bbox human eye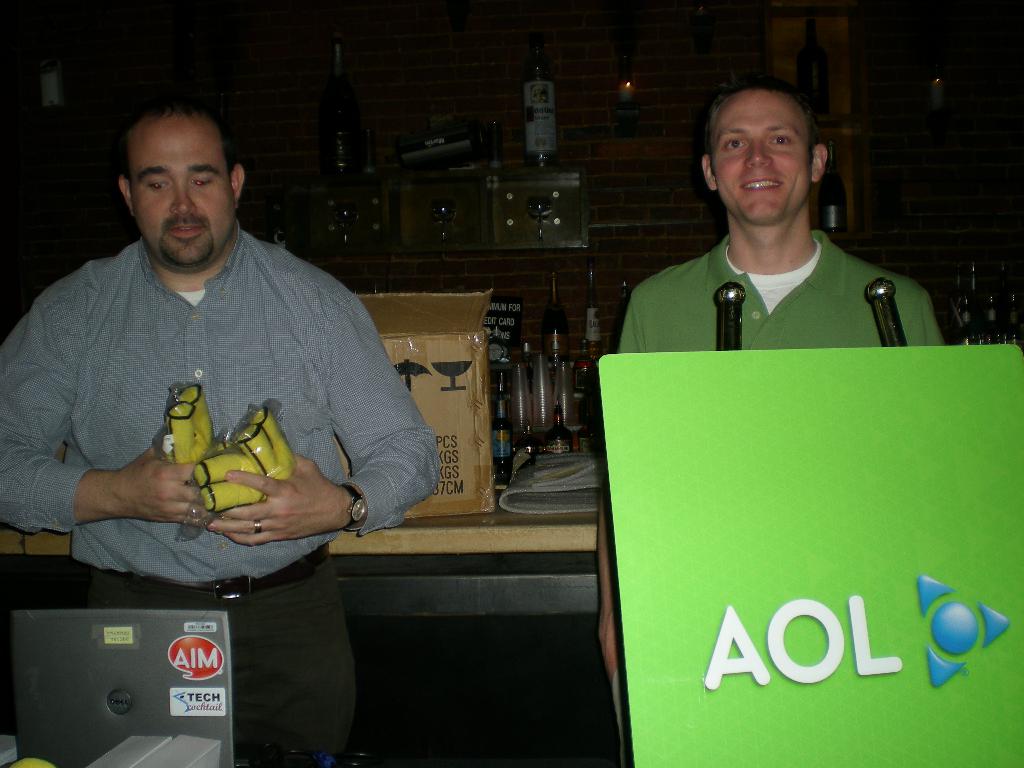
bbox=(723, 136, 749, 150)
